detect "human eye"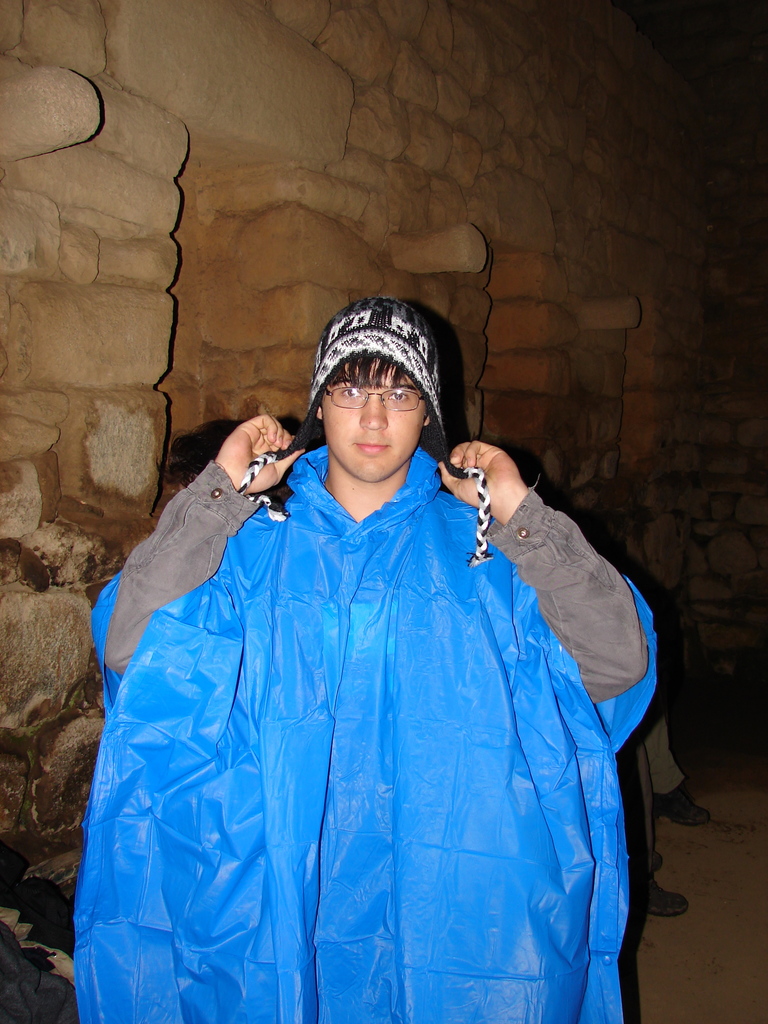
box=[386, 386, 417, 410]
